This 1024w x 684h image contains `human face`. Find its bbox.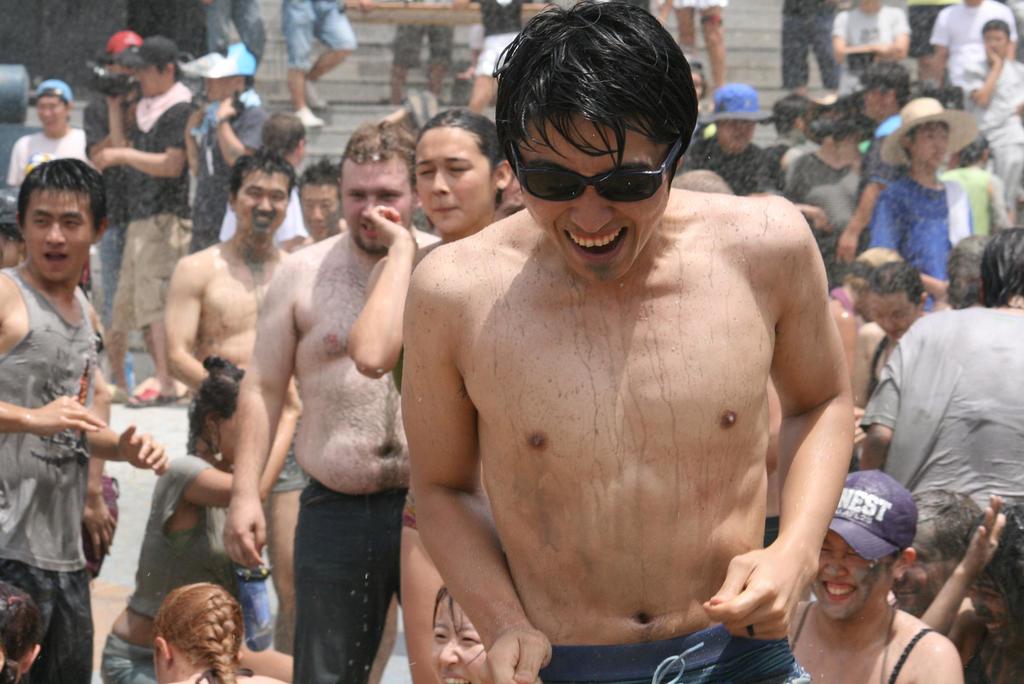
{"left": 862, "top": 298, "right": 916, "bottom": 332}.
